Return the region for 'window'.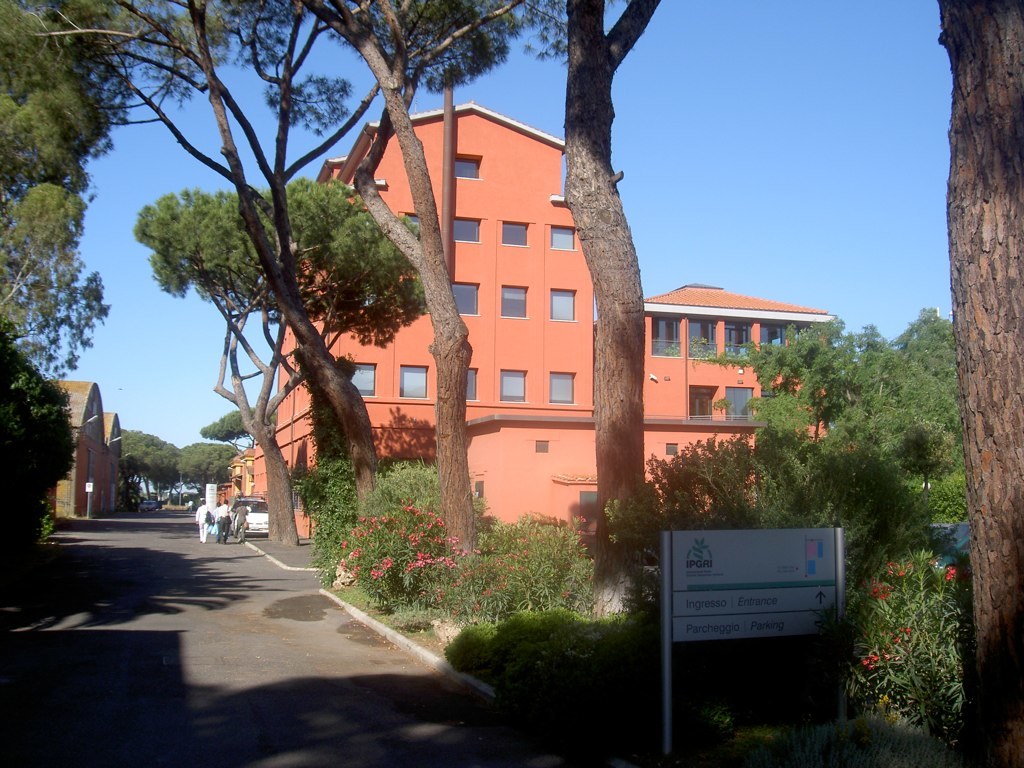
bbox(548, 222, 577, 254).
